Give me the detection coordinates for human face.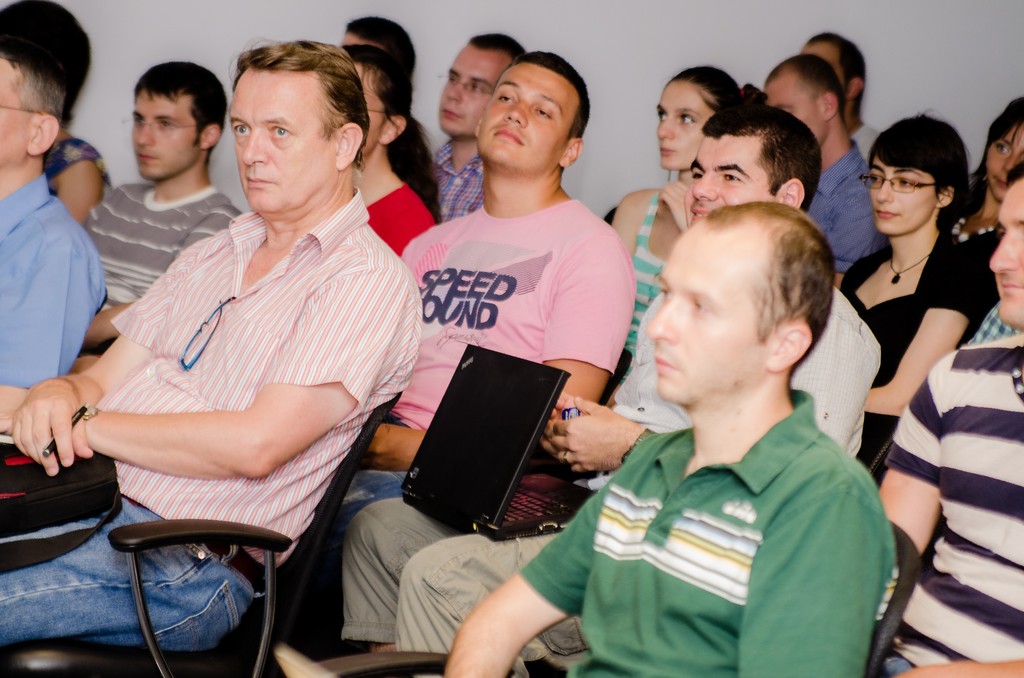
bbox=(227, 71, 336, 209).
